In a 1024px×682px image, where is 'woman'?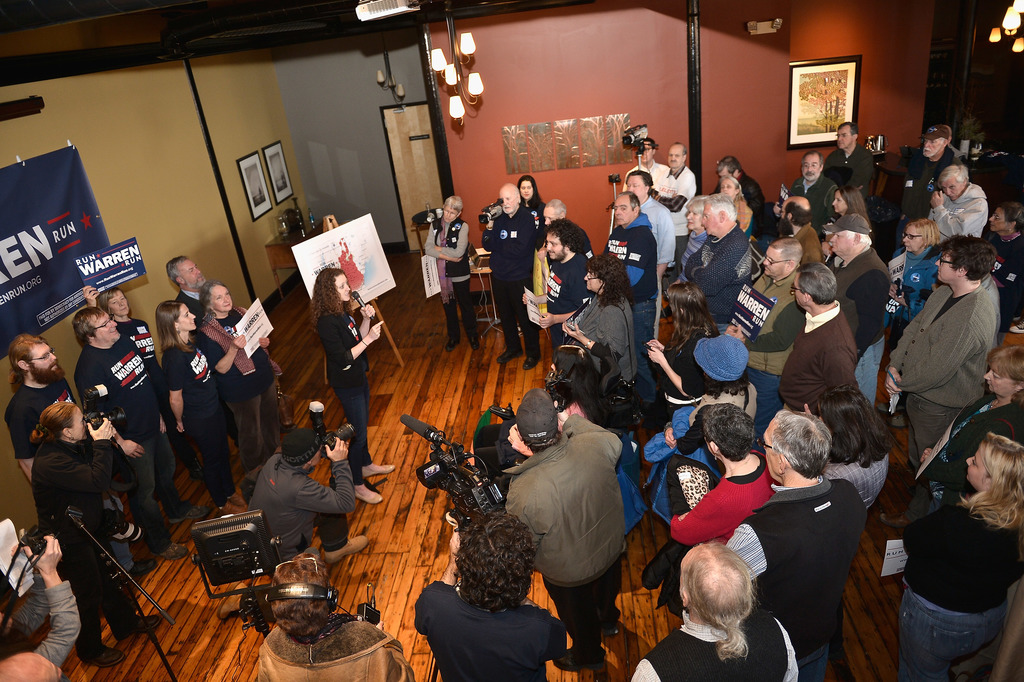
423:193:483:353.
